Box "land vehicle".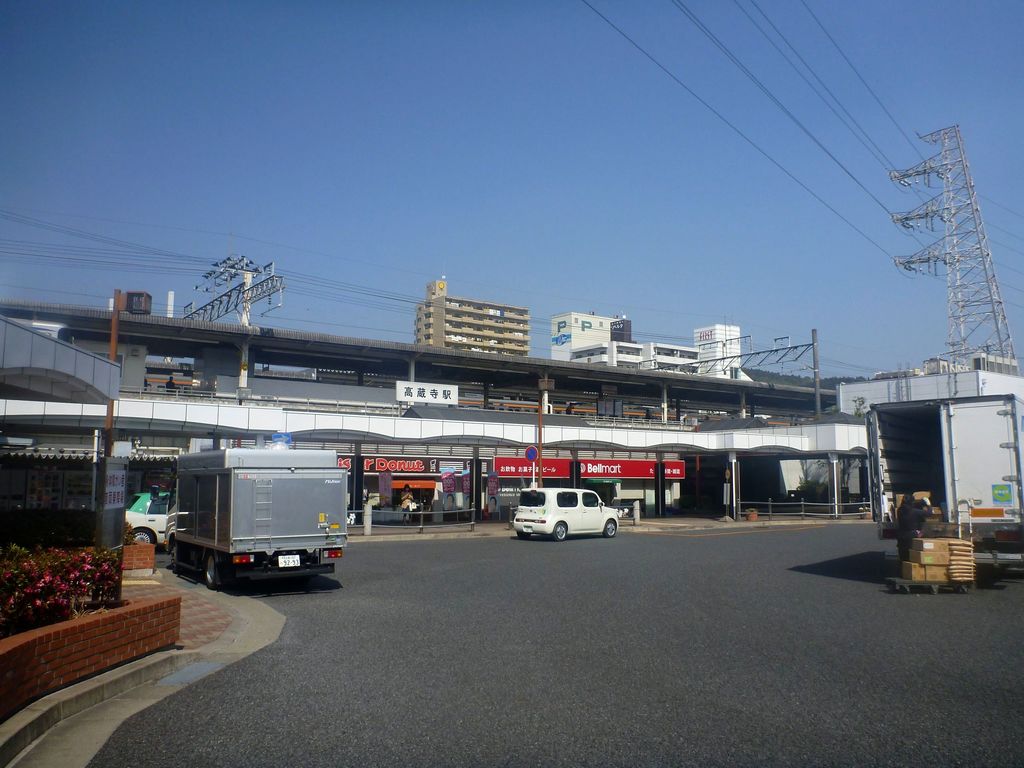
left=172, top=445, right=346, bottom=588.
